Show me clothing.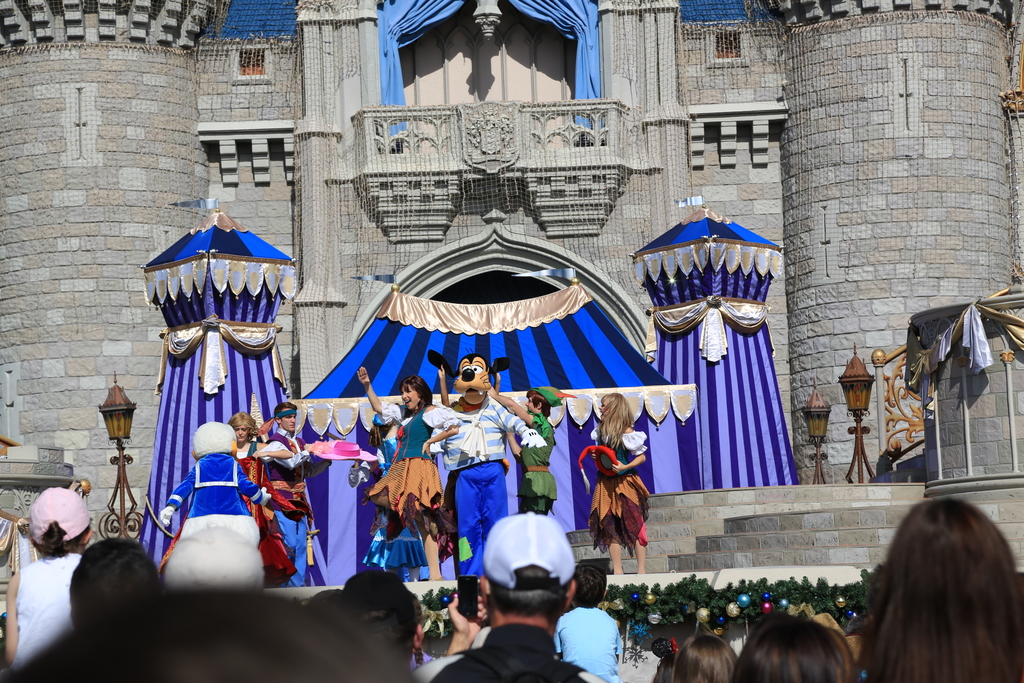
clothing is here: BBox(159, 447, 261, 559).
